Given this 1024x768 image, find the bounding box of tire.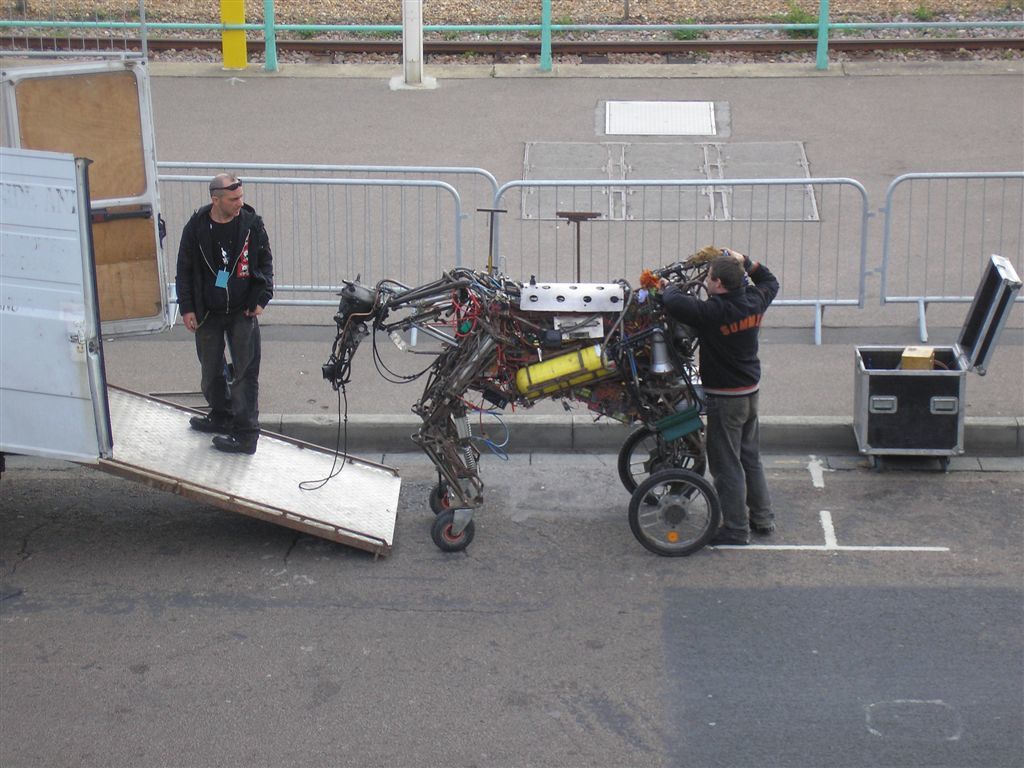
BBox(431, 509, 475, 551).
